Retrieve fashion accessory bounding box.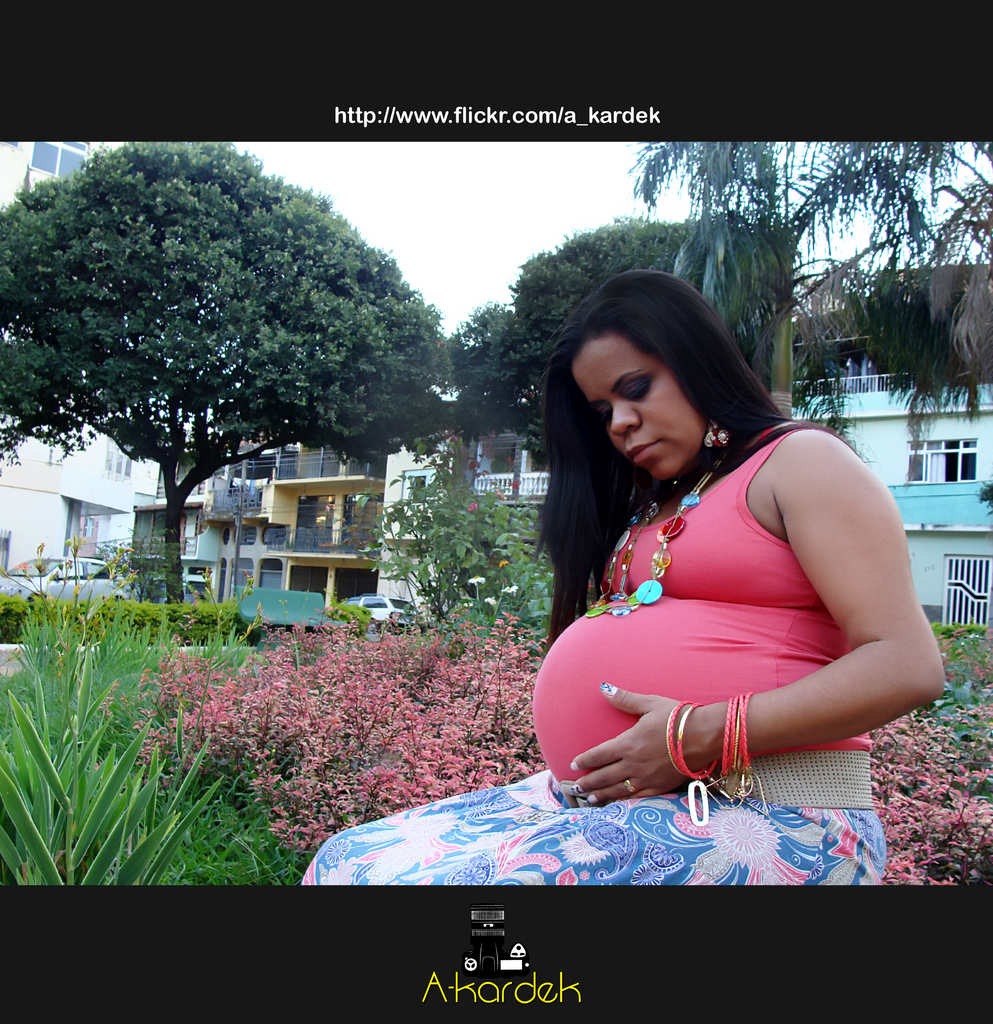
Bounding box: 700 417 729 461.
